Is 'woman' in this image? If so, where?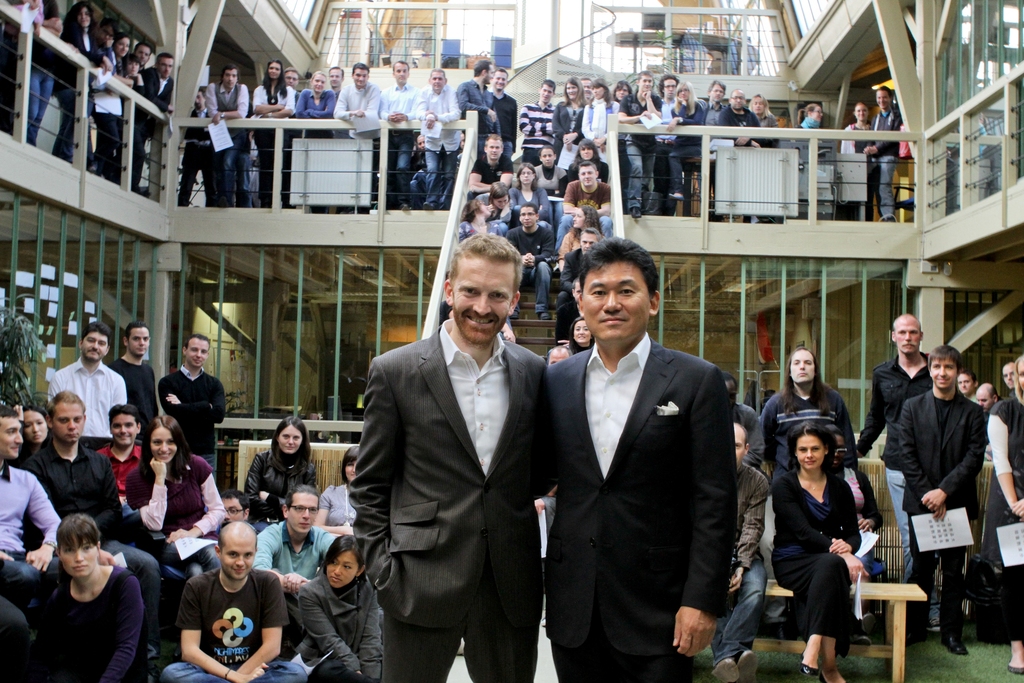
Yes, at x1=832 y1=428 x2=889 y2=576.
